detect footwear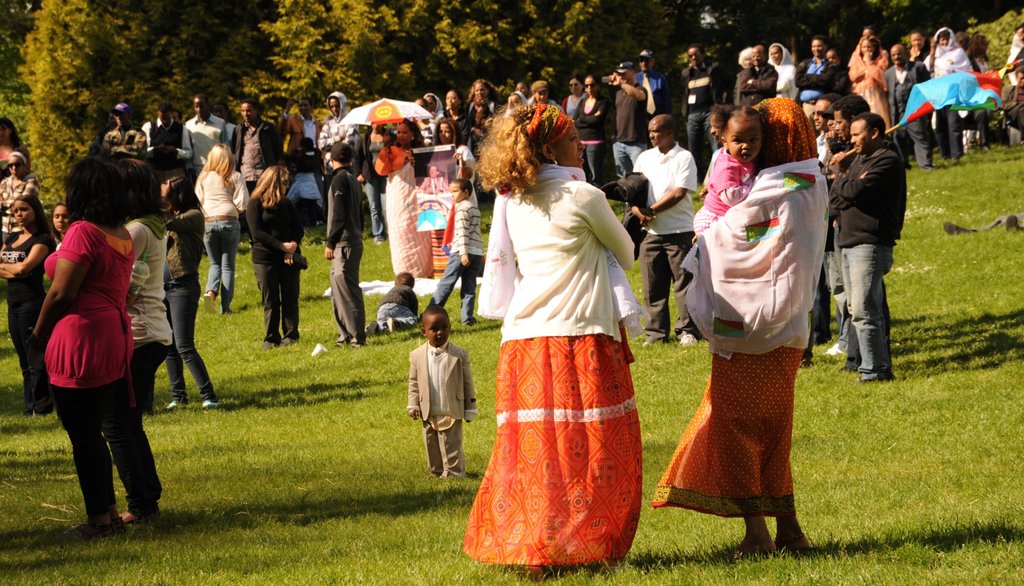
161:400:189:409
